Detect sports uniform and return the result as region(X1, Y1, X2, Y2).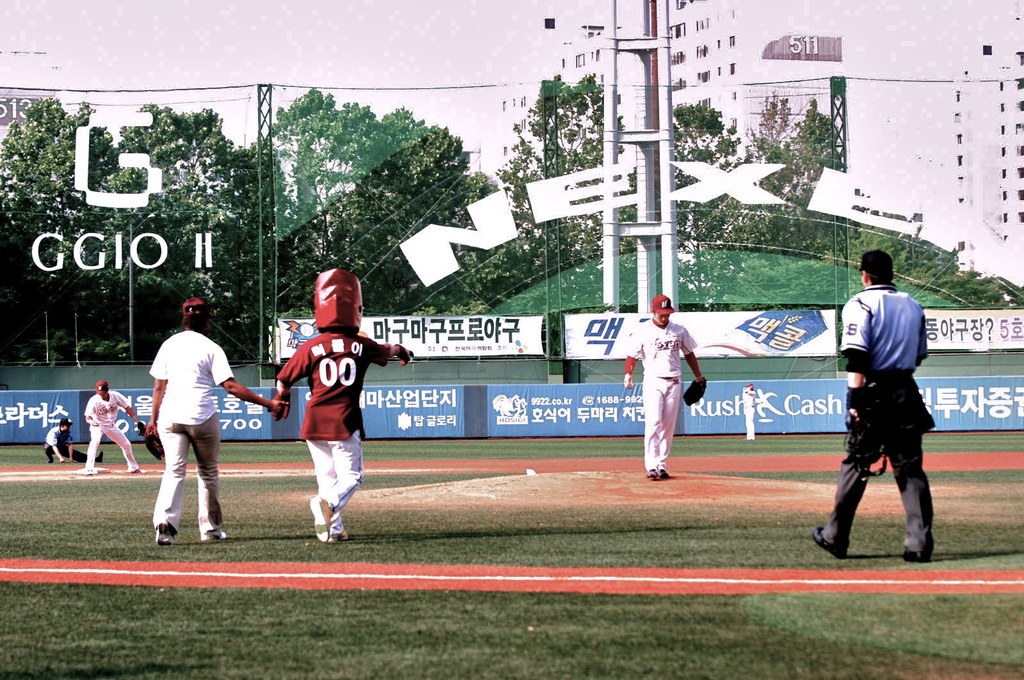
region(40, 419, 89, 459).
